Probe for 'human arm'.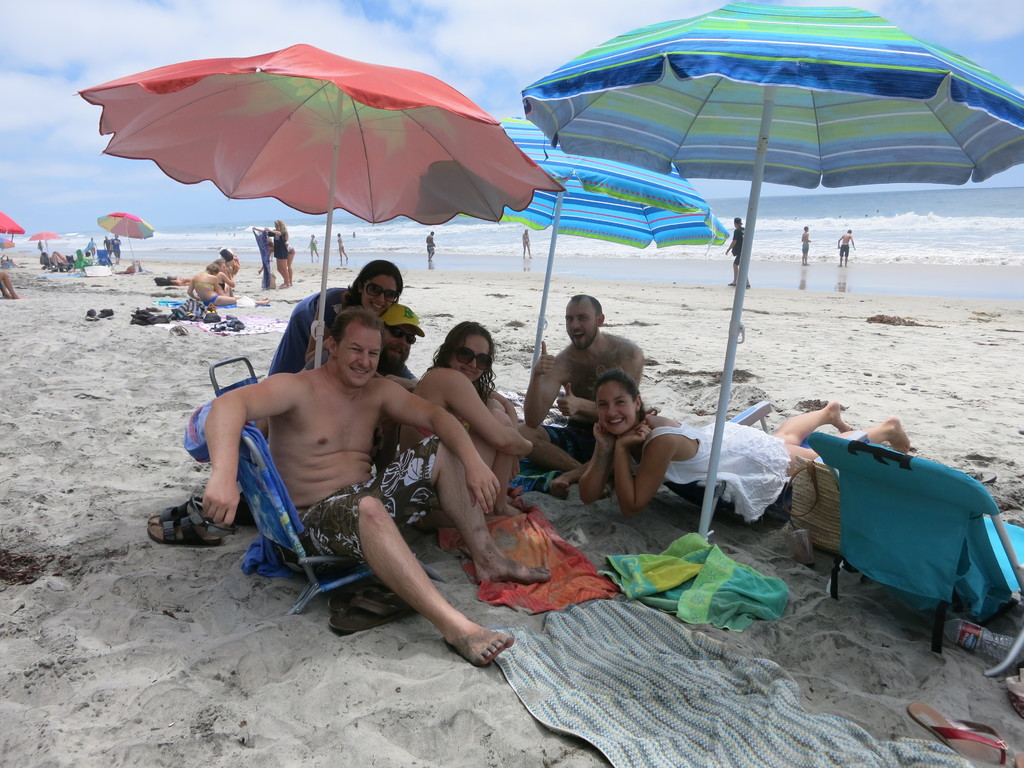
Probe result: select_region(257, 252, 269, 273).
